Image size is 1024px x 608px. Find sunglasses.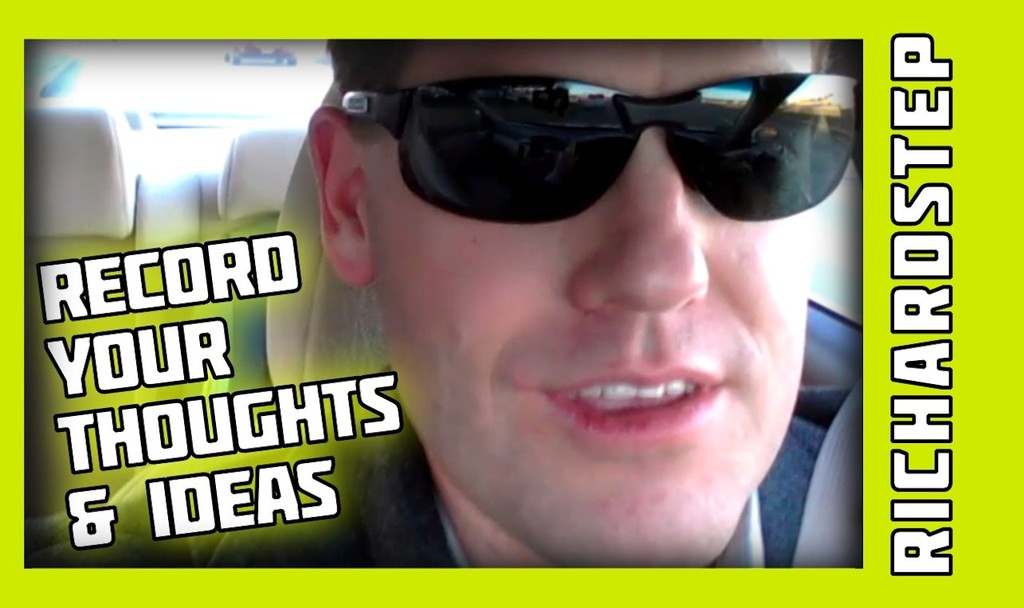
select_region(318, 69, 862, 229).
